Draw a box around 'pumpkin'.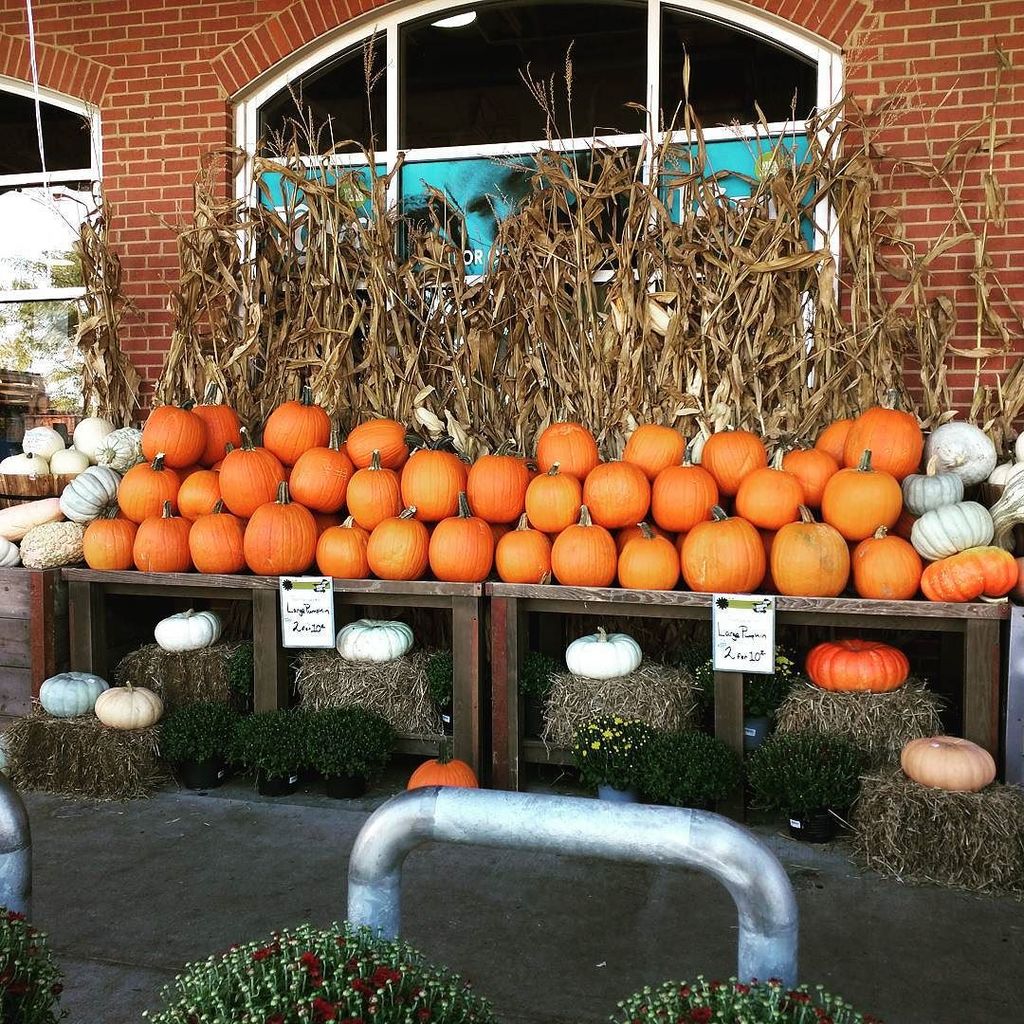
(left=153, top=608, right=212, bottom=656).
